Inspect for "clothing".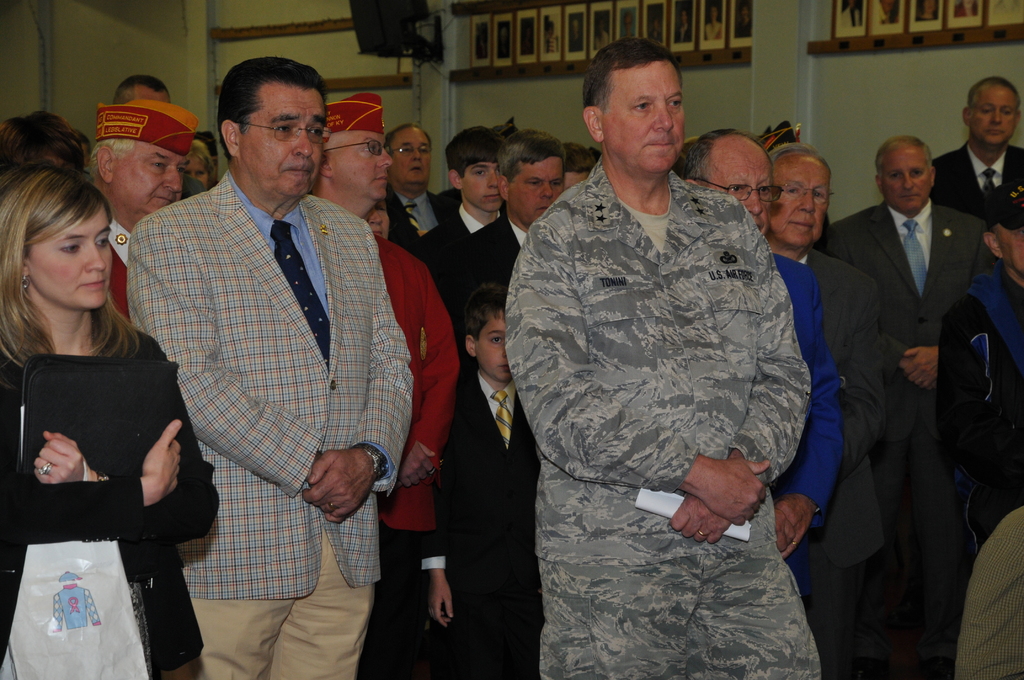
Inspection: rect(775, 262, 836, 592).
